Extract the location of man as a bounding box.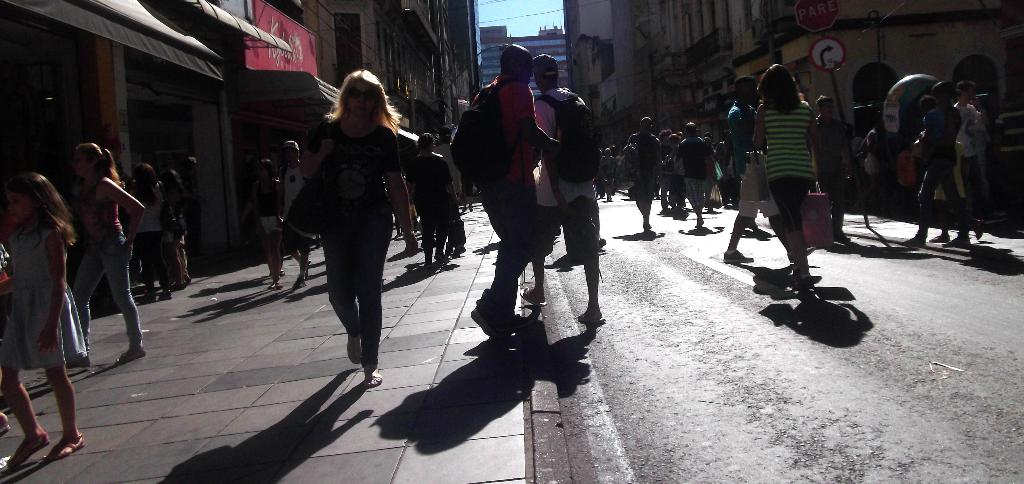
left=714, top=72, right=765, bottom=275.
